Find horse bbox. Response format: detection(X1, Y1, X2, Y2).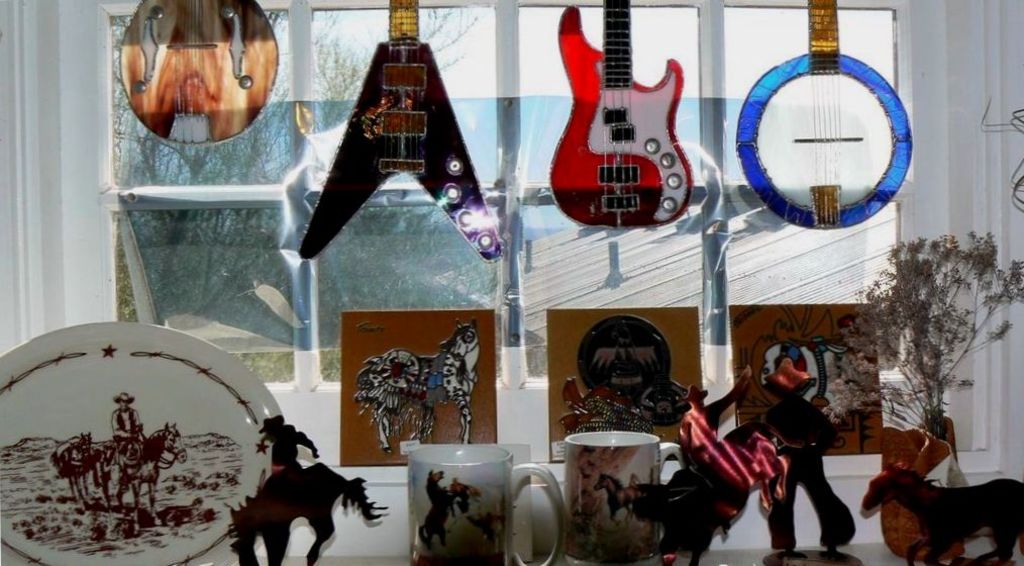
detection(856, 463, 1023, 565).
